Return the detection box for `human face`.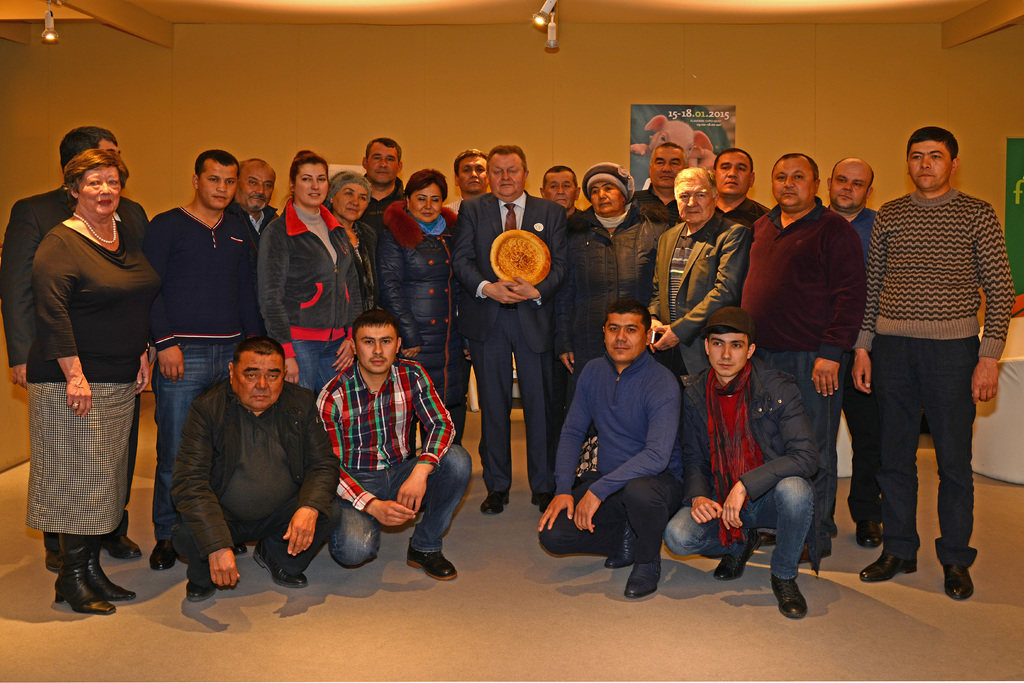
[605,313,649,363].
